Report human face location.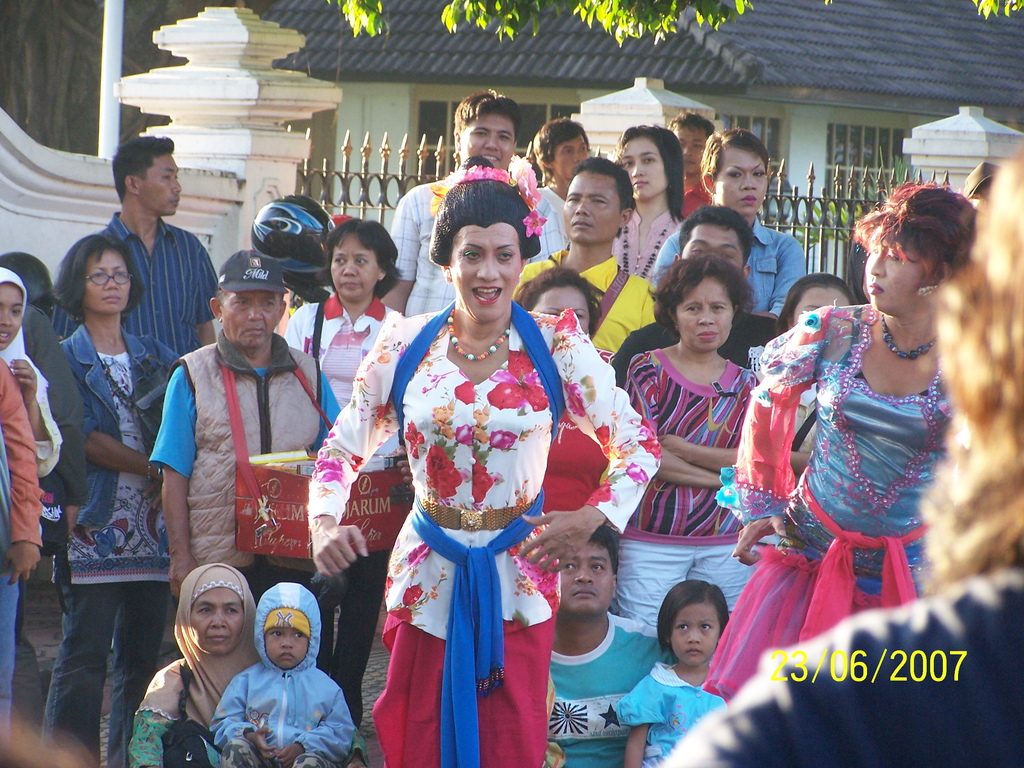
Report: 1,289,22,352.
